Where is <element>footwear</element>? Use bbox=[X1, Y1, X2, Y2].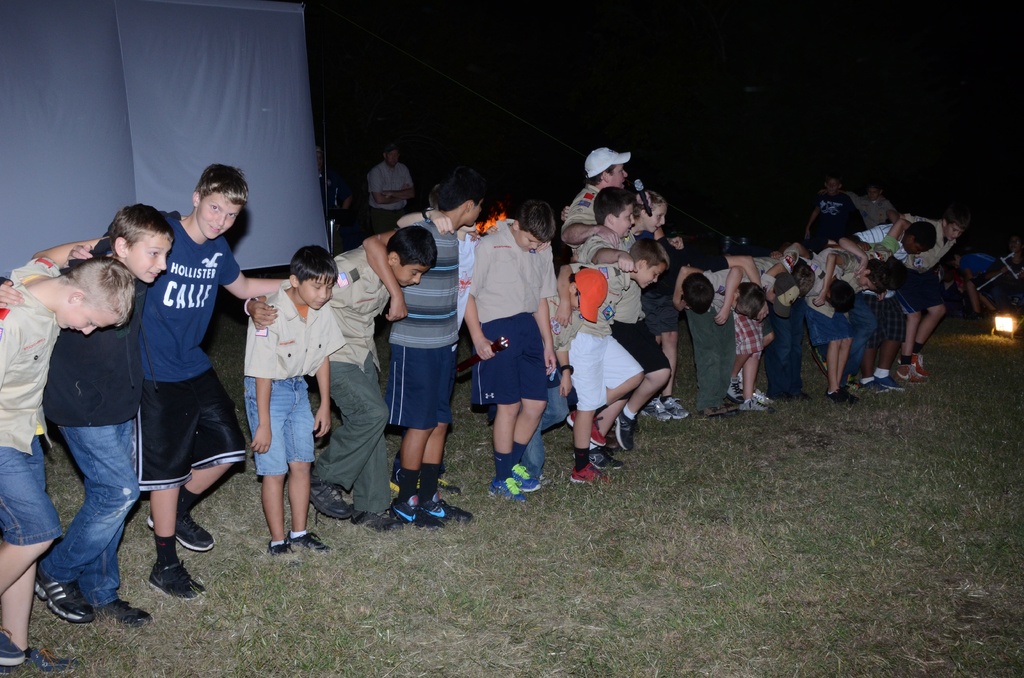
bbox=[778, 390, 808, 404].
